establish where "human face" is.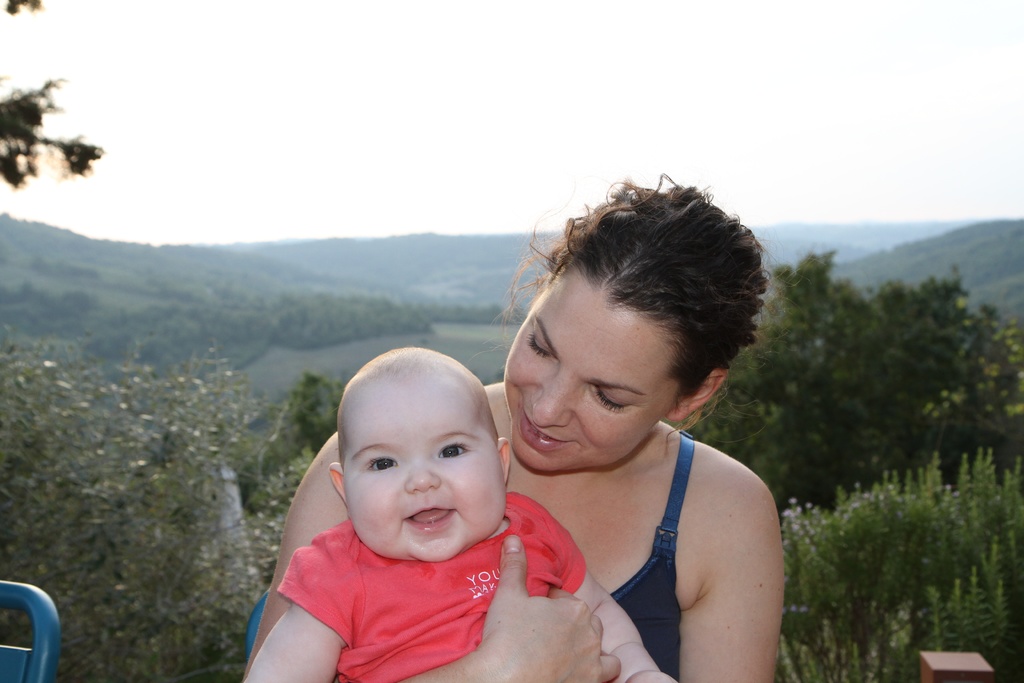
Established at {"x1": 346, "y1": 375, "x2": 505, "y2": 567}.
